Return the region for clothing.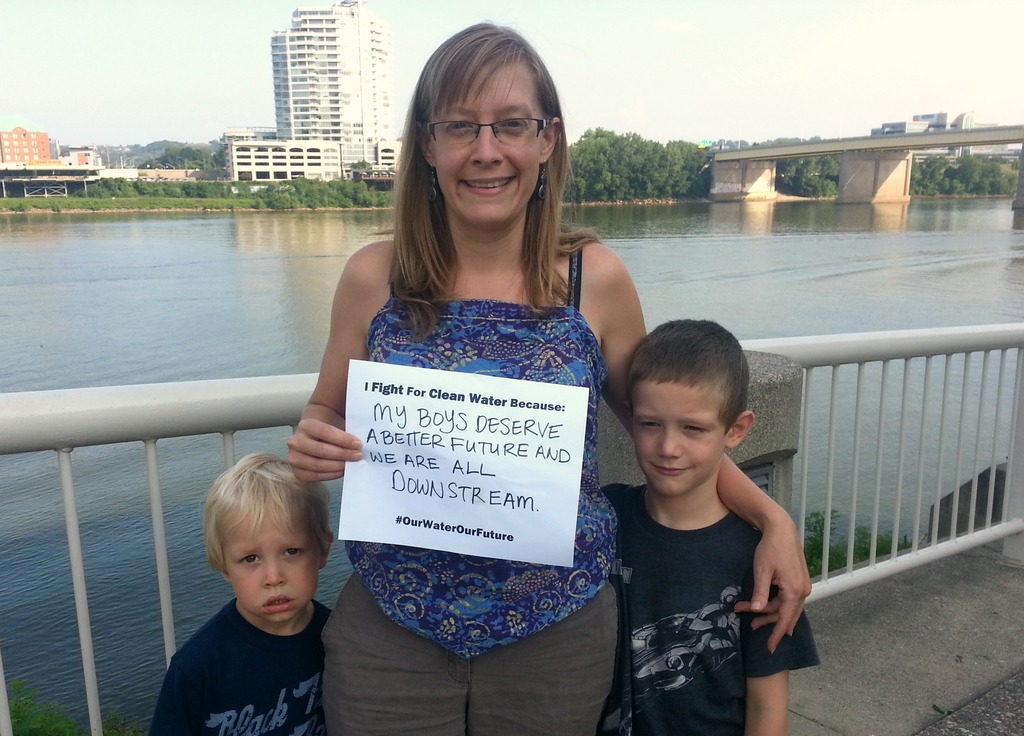
606/487/829/735.
